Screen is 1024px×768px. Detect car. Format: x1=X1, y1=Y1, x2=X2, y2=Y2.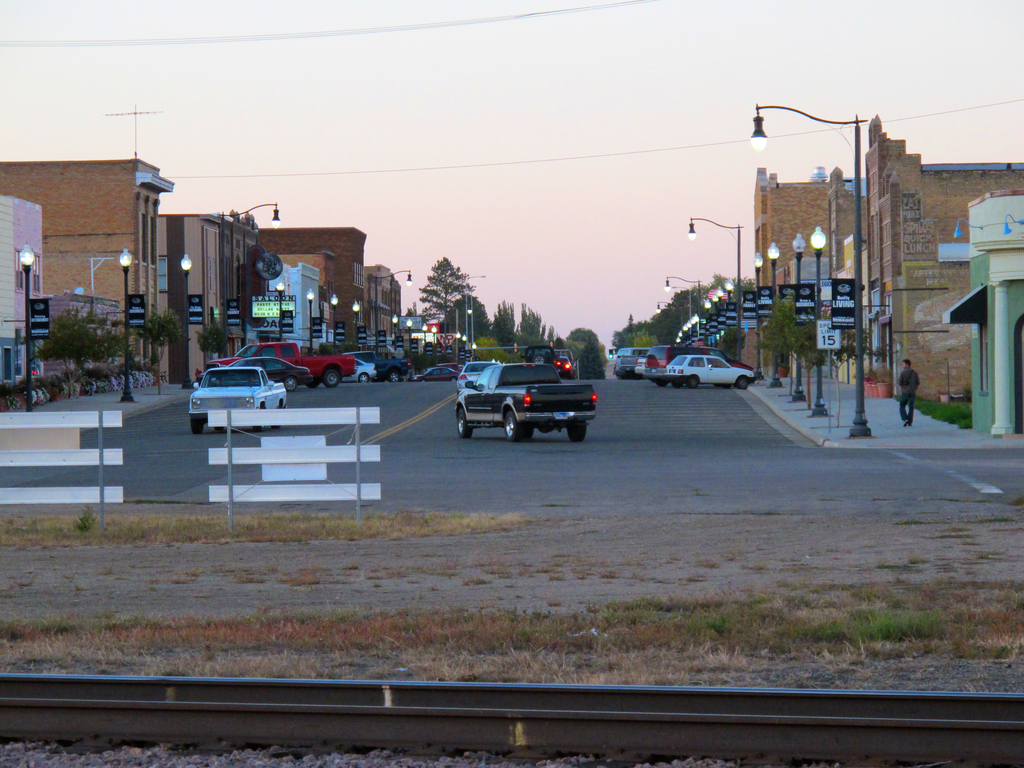
x1=448, y1=357, x2=602, y2=444.
